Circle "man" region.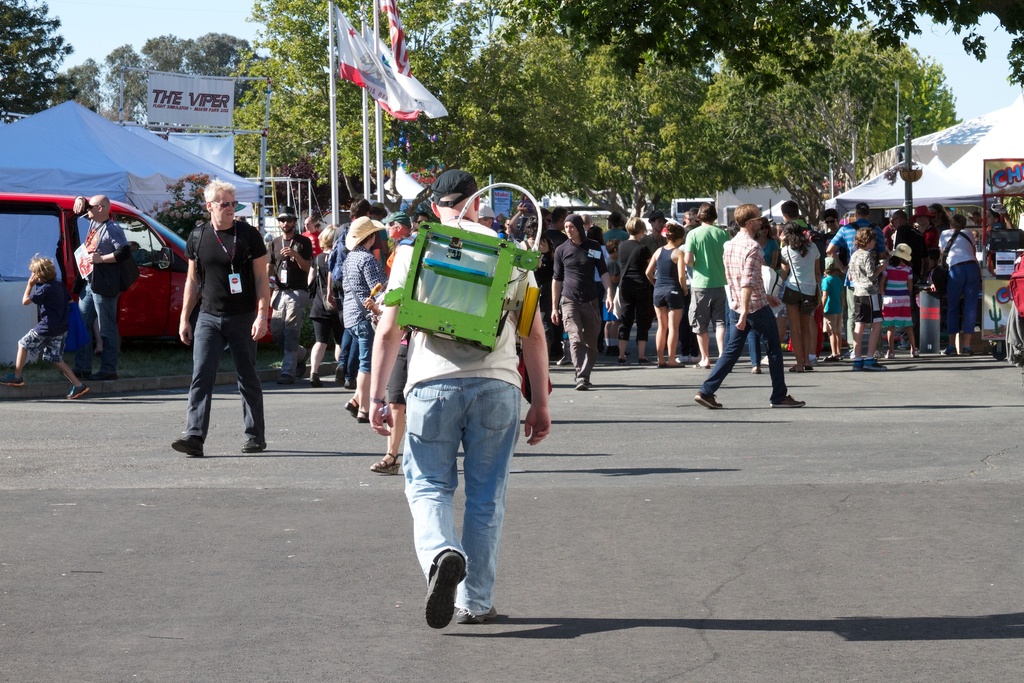
Region: 476:202:499:232.
